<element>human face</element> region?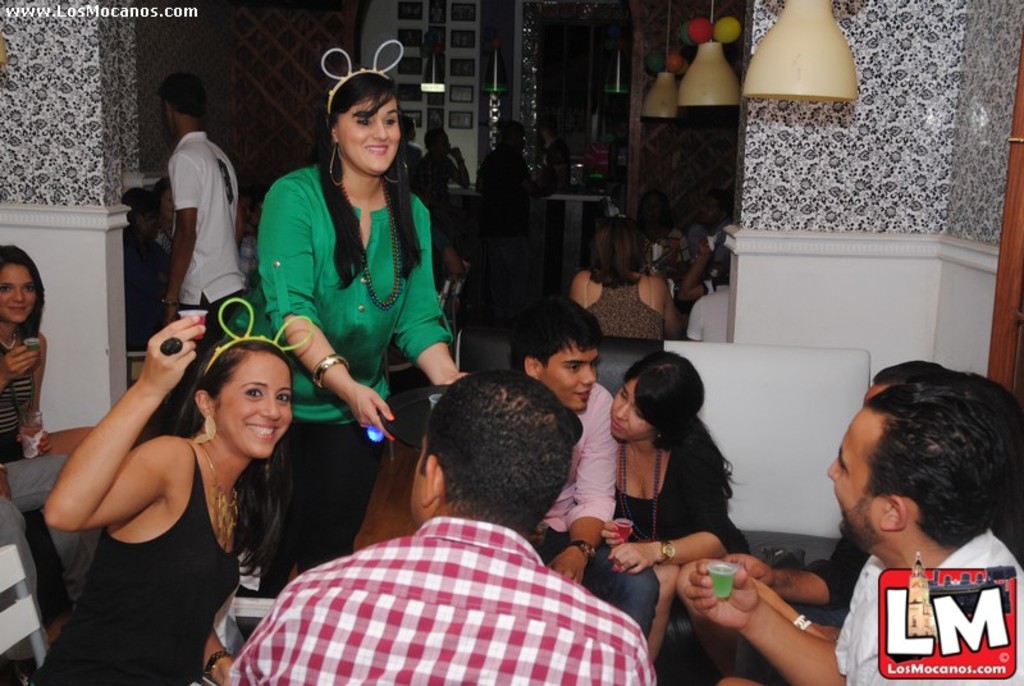
rect(342, 93, 399, 174)
